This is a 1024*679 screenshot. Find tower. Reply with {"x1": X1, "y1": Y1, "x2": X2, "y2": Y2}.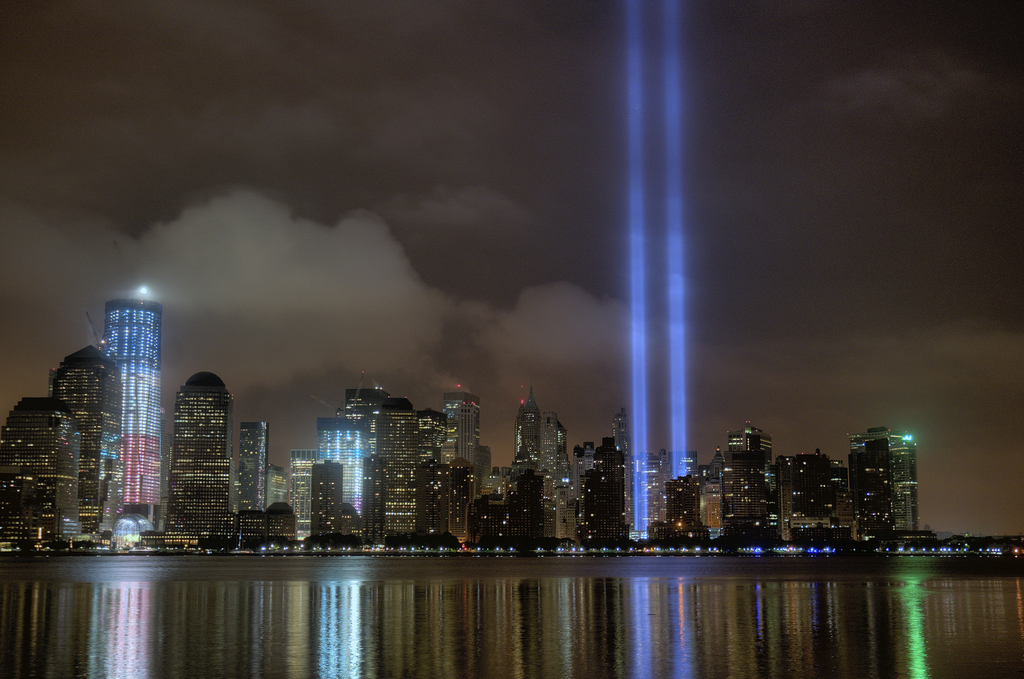
{"x1": 0, "y1": 399, "x2": 77, "y2": 555}.
